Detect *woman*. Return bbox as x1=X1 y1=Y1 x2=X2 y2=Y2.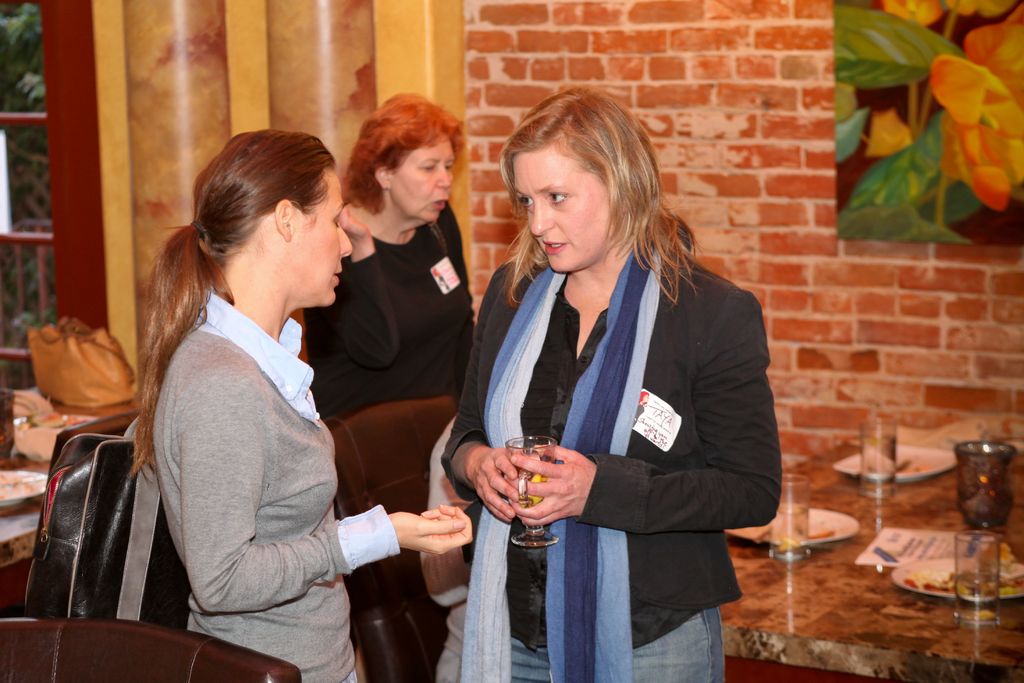
x1=122 y1=126 x2=475 y2=682.
